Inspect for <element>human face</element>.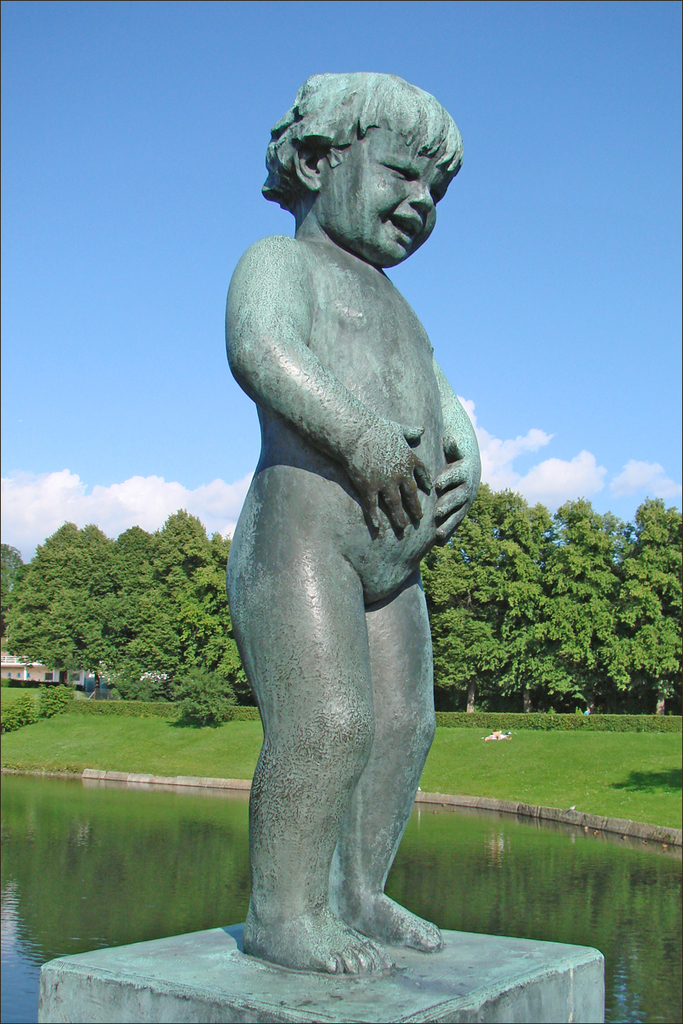
Inspection: bbox=(324, 124, 456, 261).
